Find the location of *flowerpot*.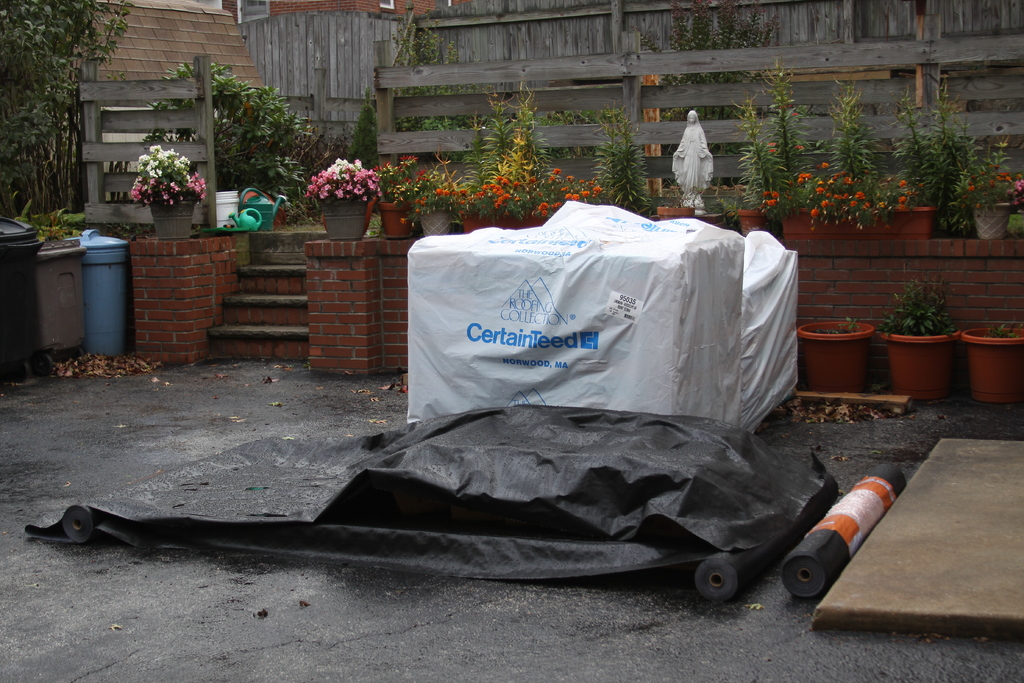
Location: (882,322,958,398).
